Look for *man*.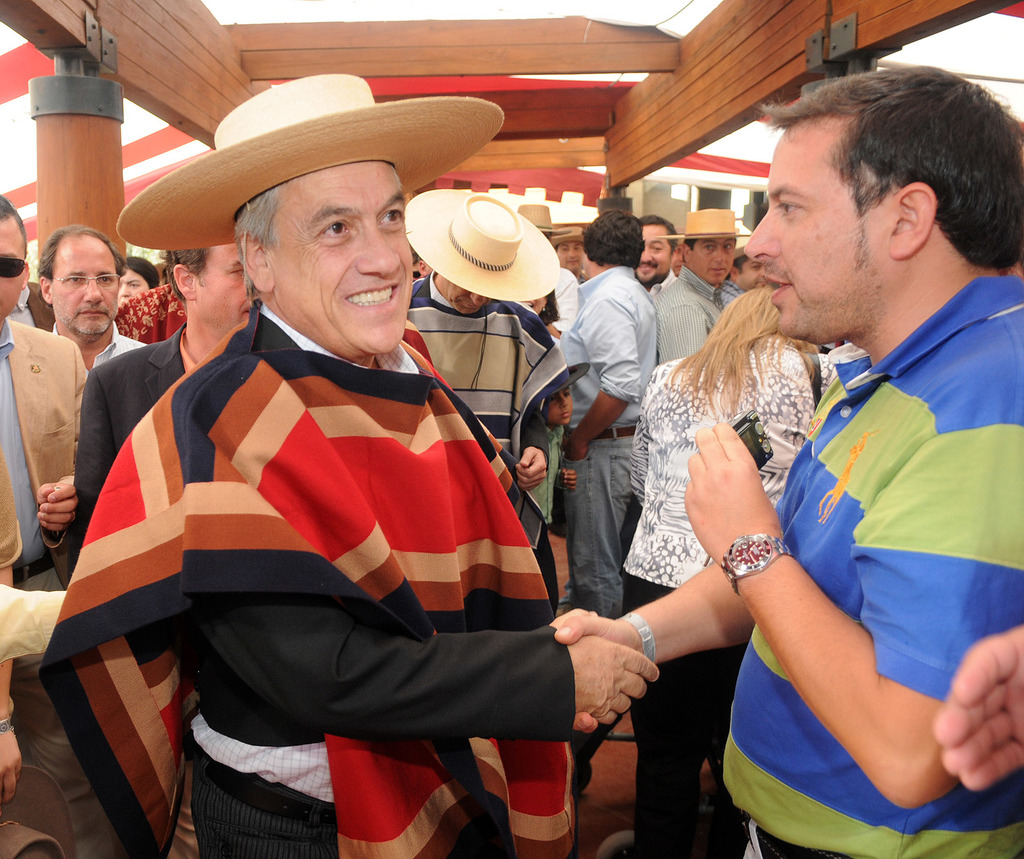
Found: Rect(76, 241, 258, 565).
